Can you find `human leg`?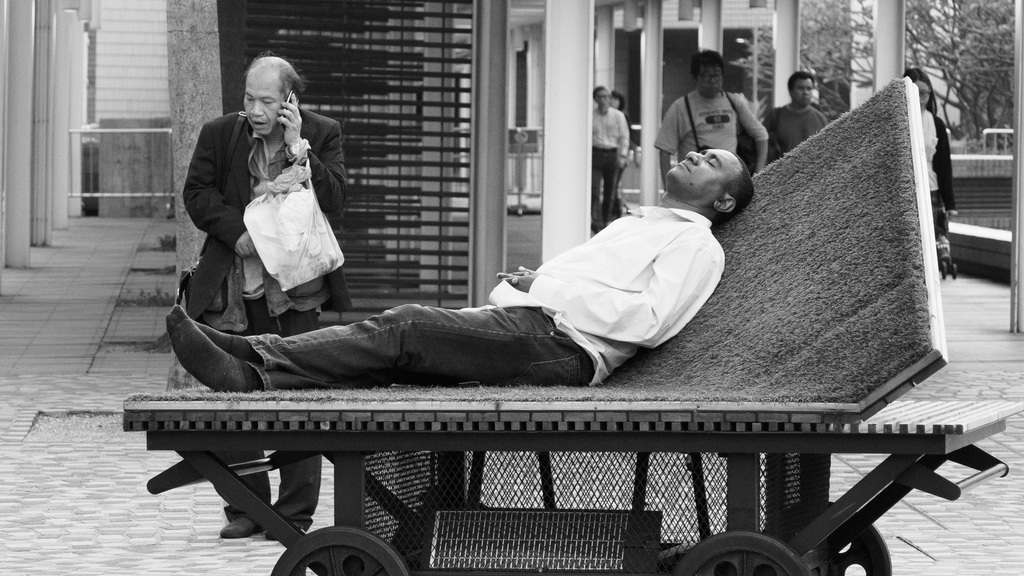
Yes, bounding box: region(163, 298, 600, 384).
